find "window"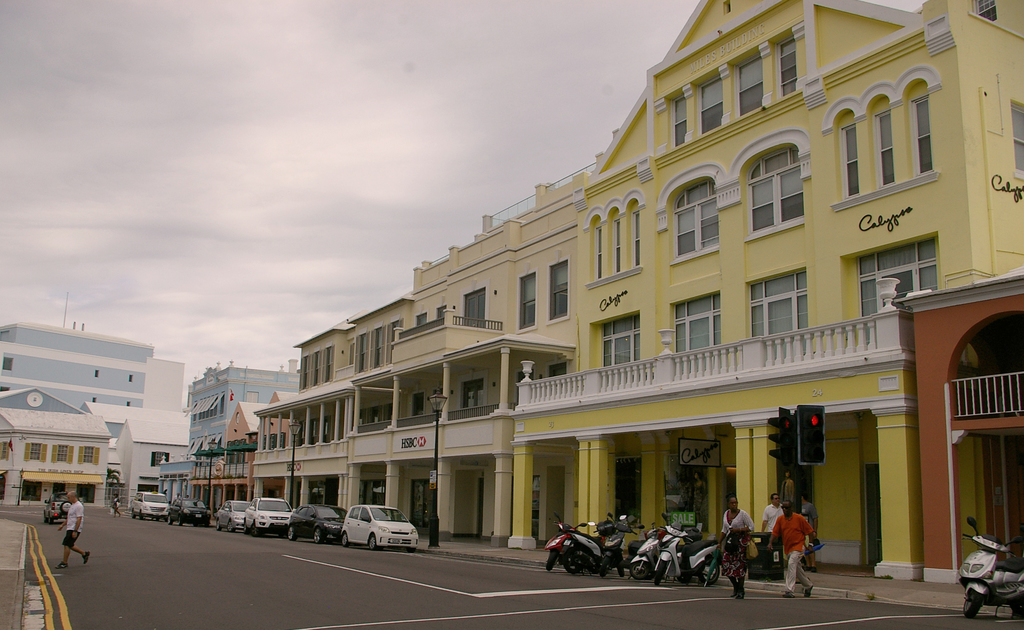
left=517, top=272, right=535, bottom=329
